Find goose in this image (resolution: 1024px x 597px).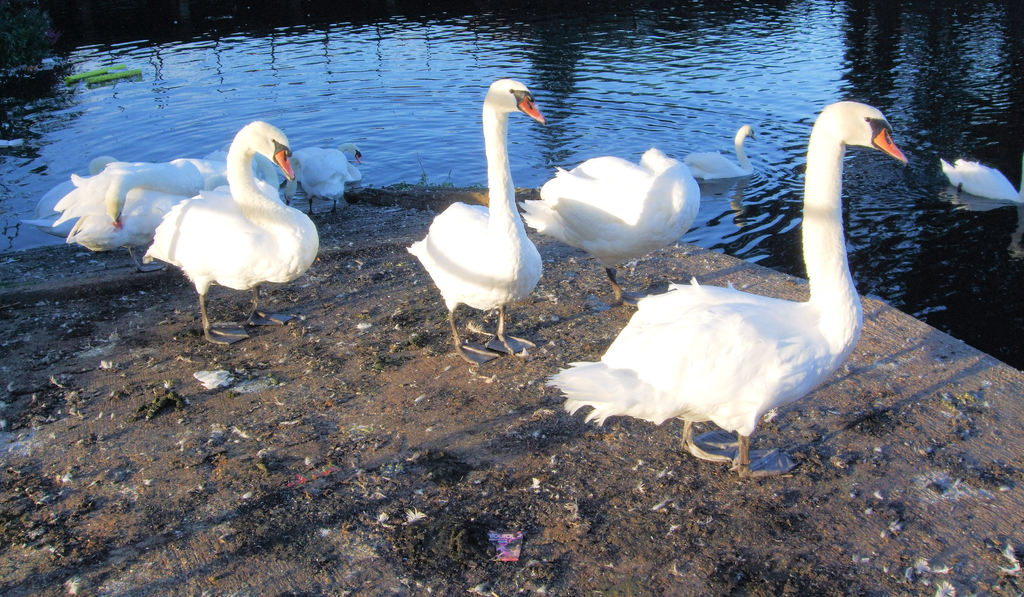
pyautogui.locateOnScreen(673, 120, 755, 180).
